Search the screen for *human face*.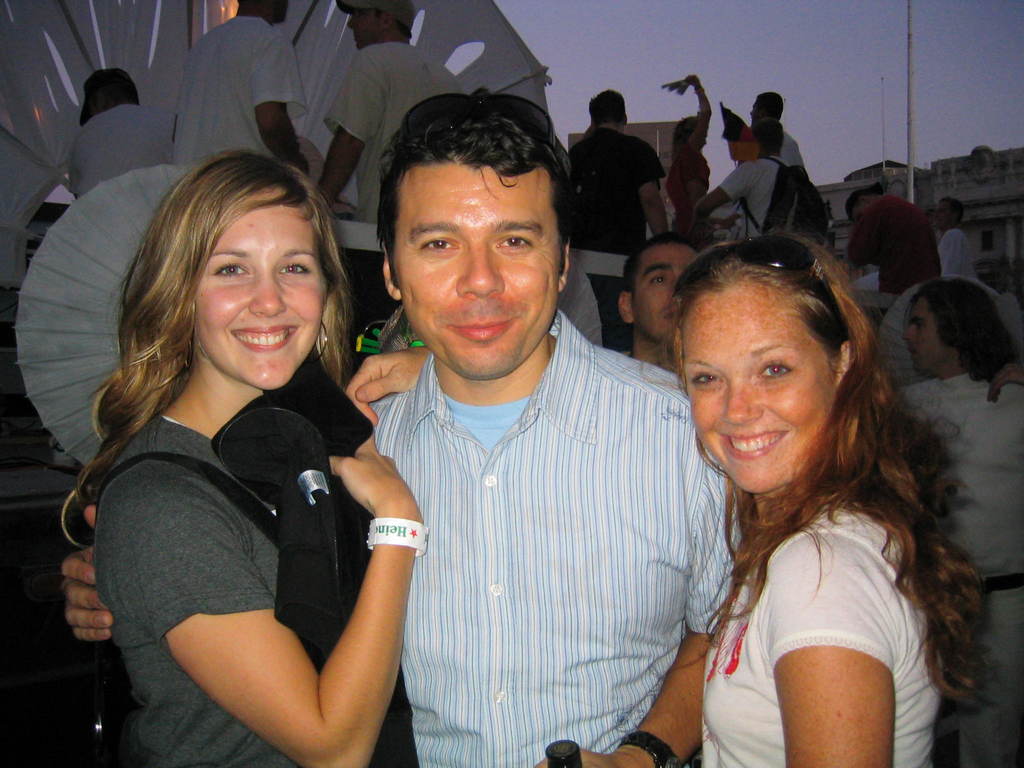
Found at x1=682, y1=286, x2=834, y2=493.
